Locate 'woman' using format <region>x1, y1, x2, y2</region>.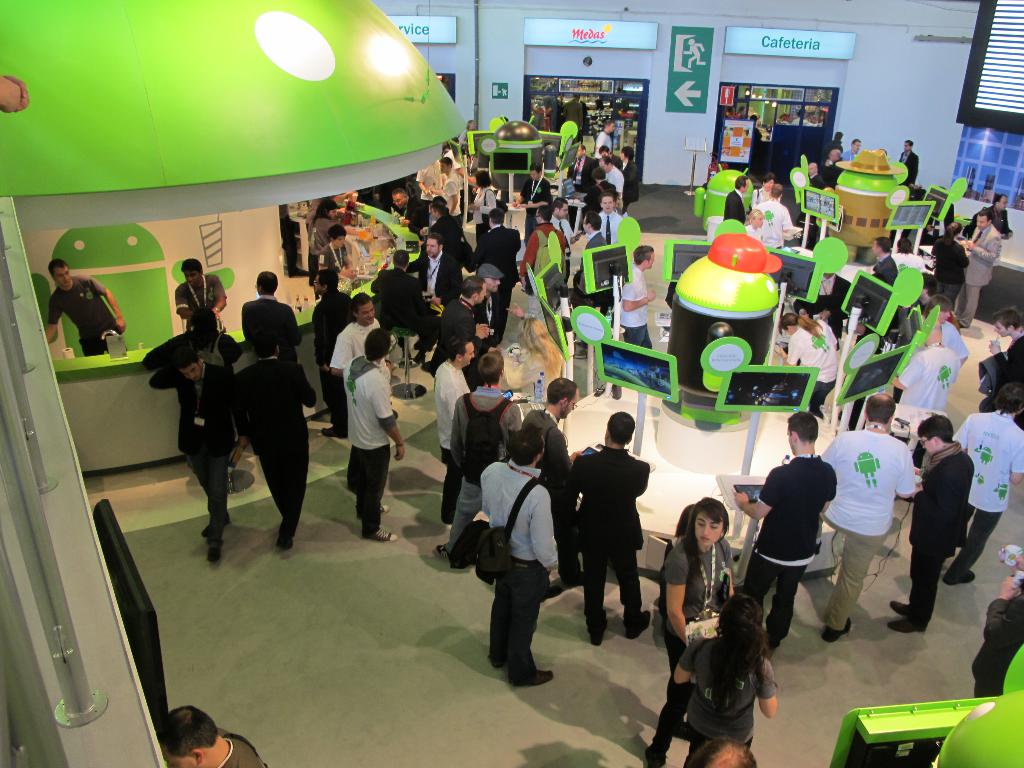
<region>671, 598, 776, 763</region>.
